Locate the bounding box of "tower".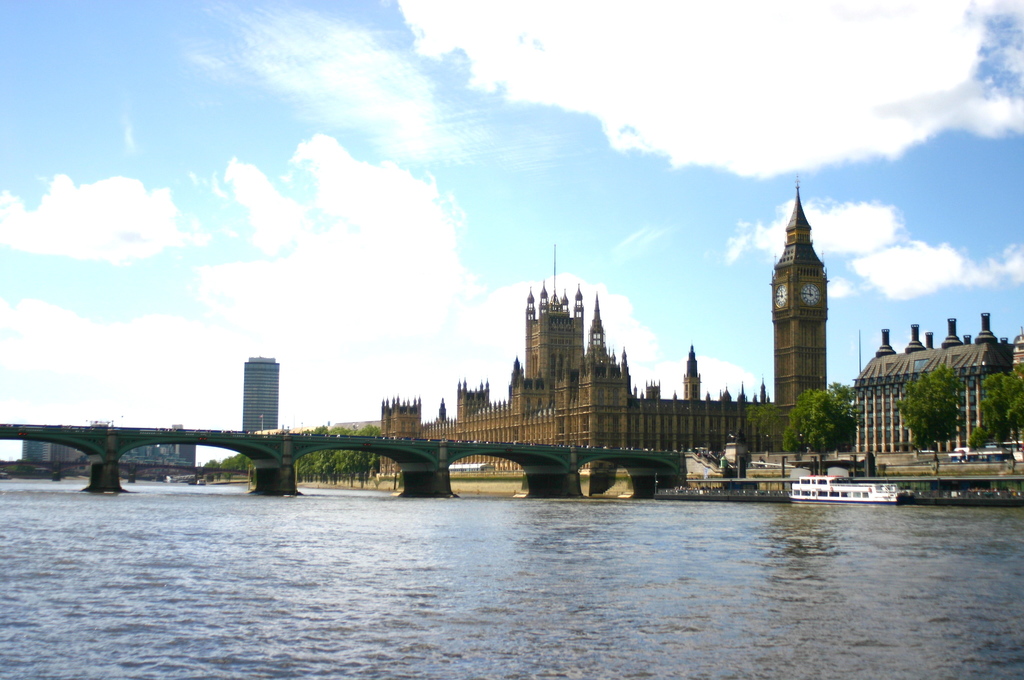
Bounding box: (426, 260, 765, 471).
